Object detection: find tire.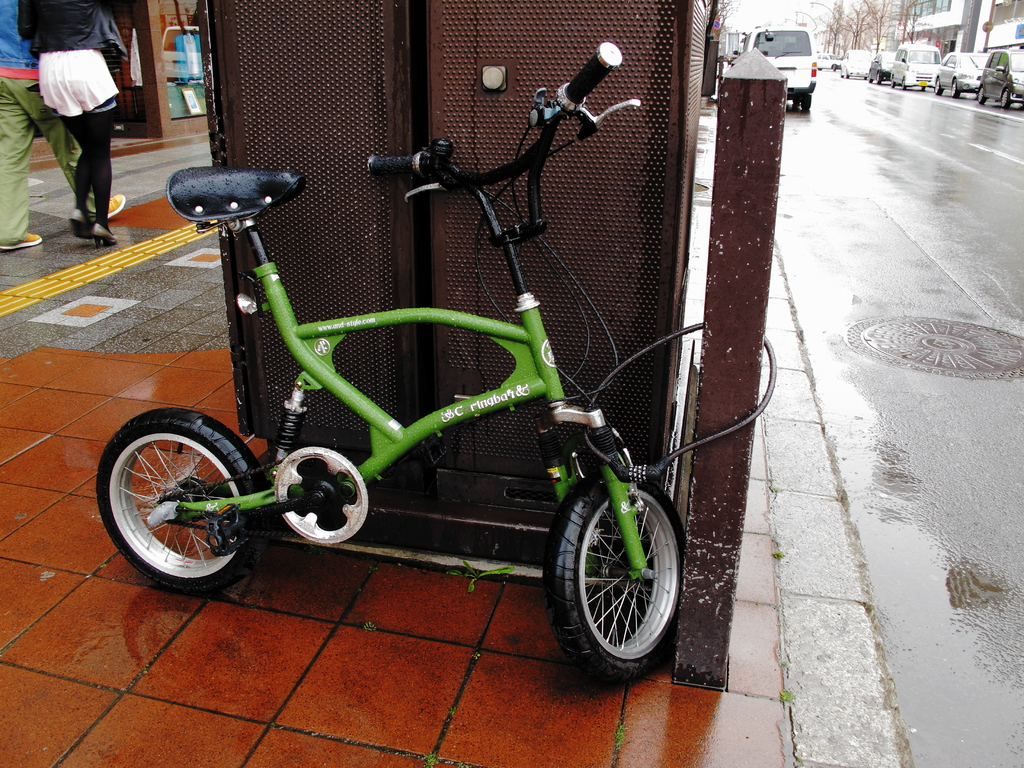
876/70/882/88.
